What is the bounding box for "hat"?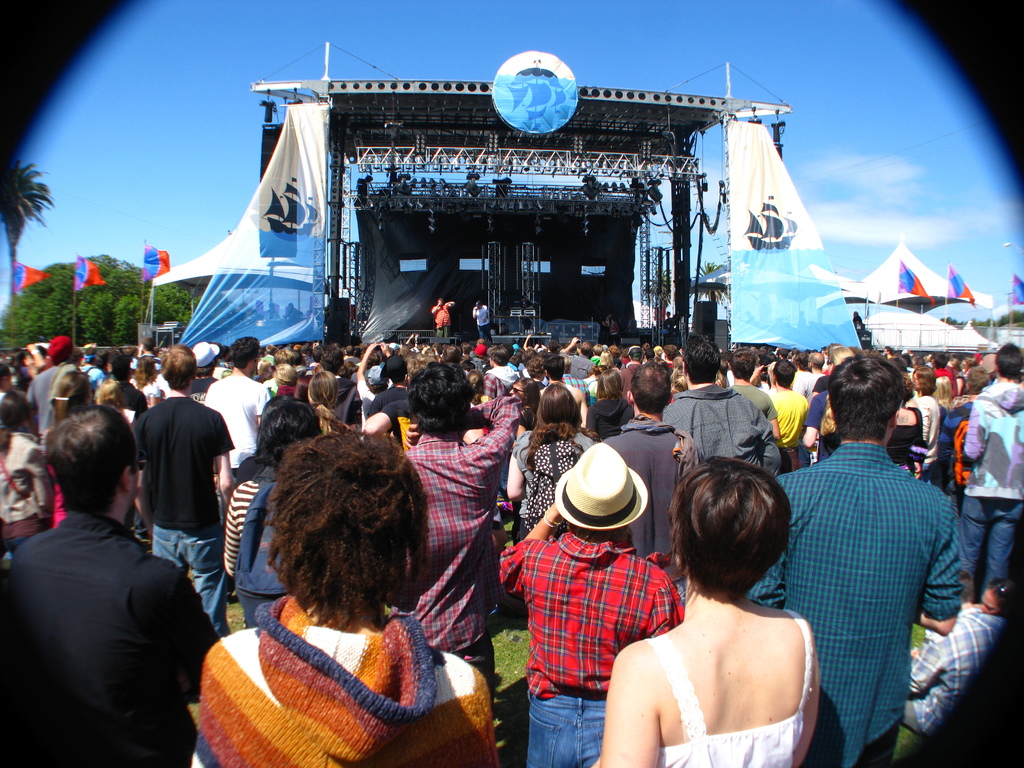
BBox(42, 331, 75, 367).
